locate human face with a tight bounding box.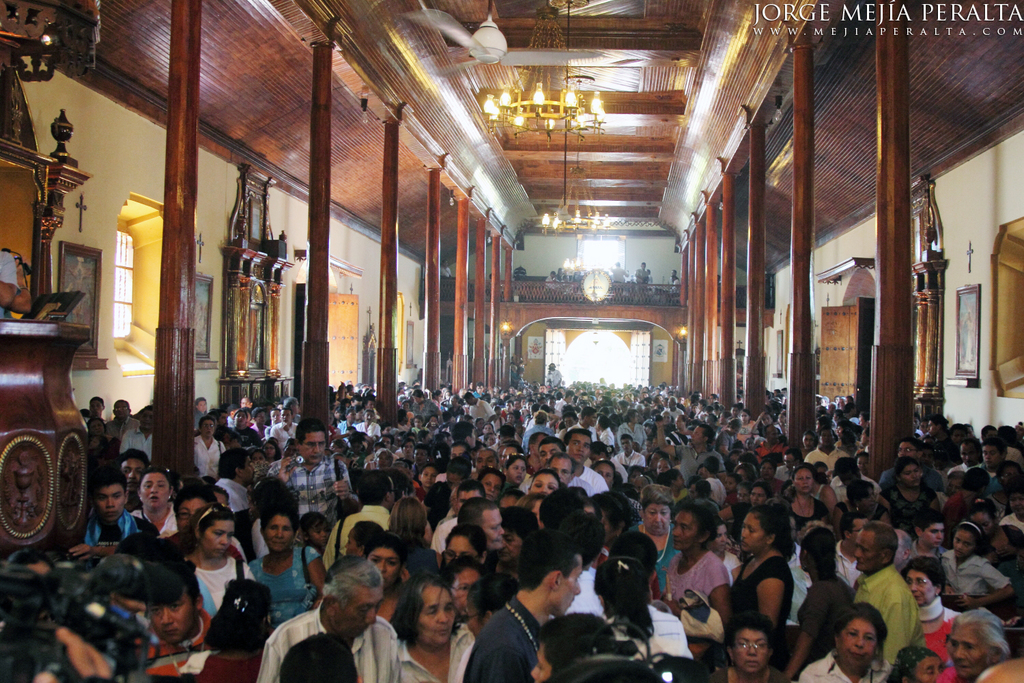
region(1008, 489, 1023, 514).
